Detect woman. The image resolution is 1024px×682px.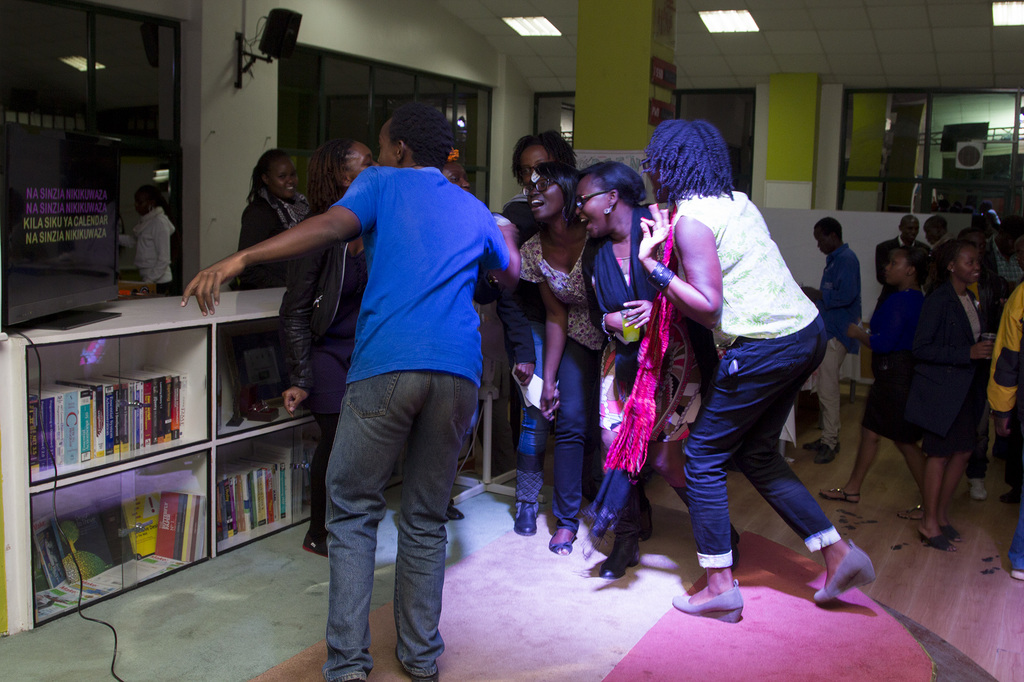
{"x1": 273, "y1": 142, "x2": 370, "y2": 564}.
